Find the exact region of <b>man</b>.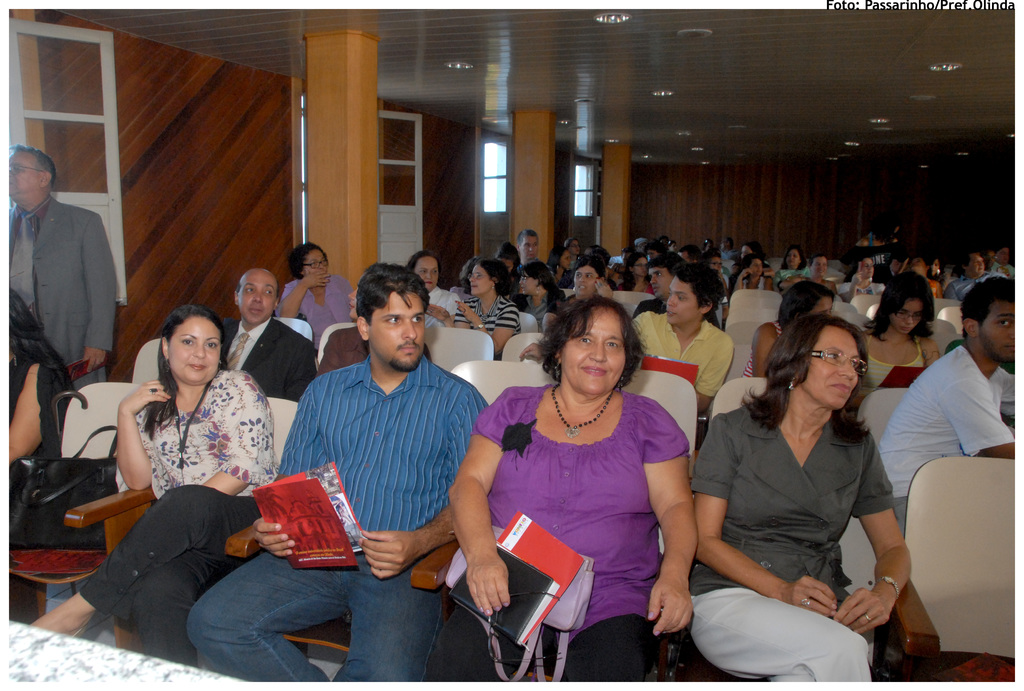
Exact region: locate(644, 267, 734, 424).
